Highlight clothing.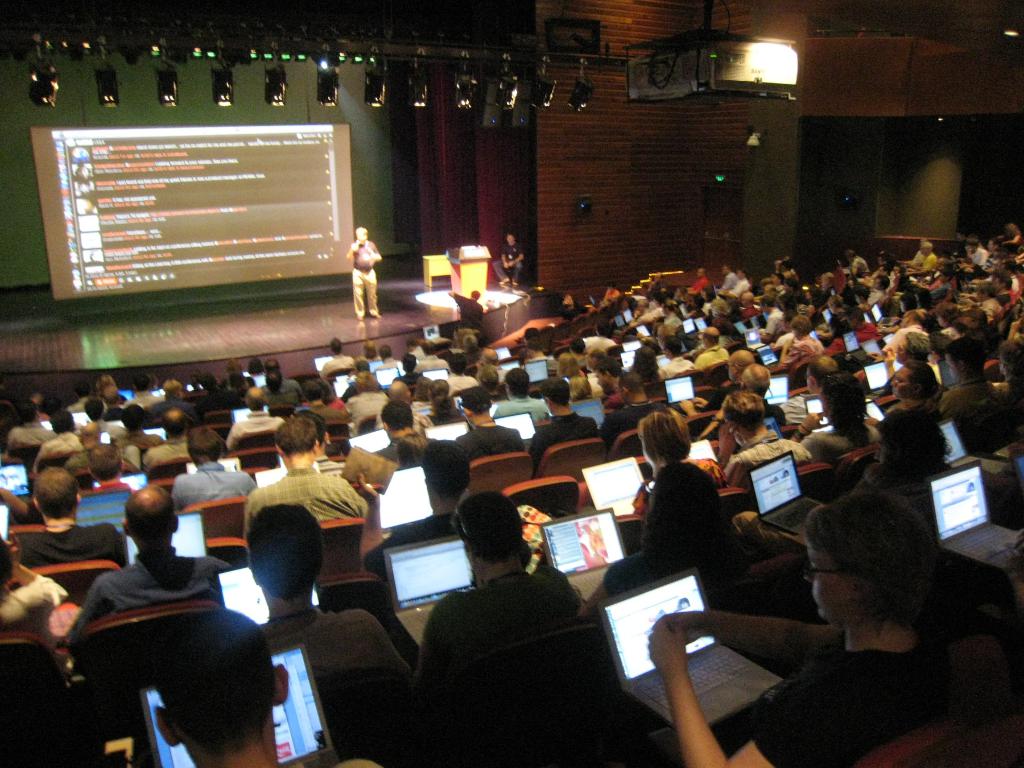
Highlighted region: (left=75, top=549, right=234, bottom=628).
